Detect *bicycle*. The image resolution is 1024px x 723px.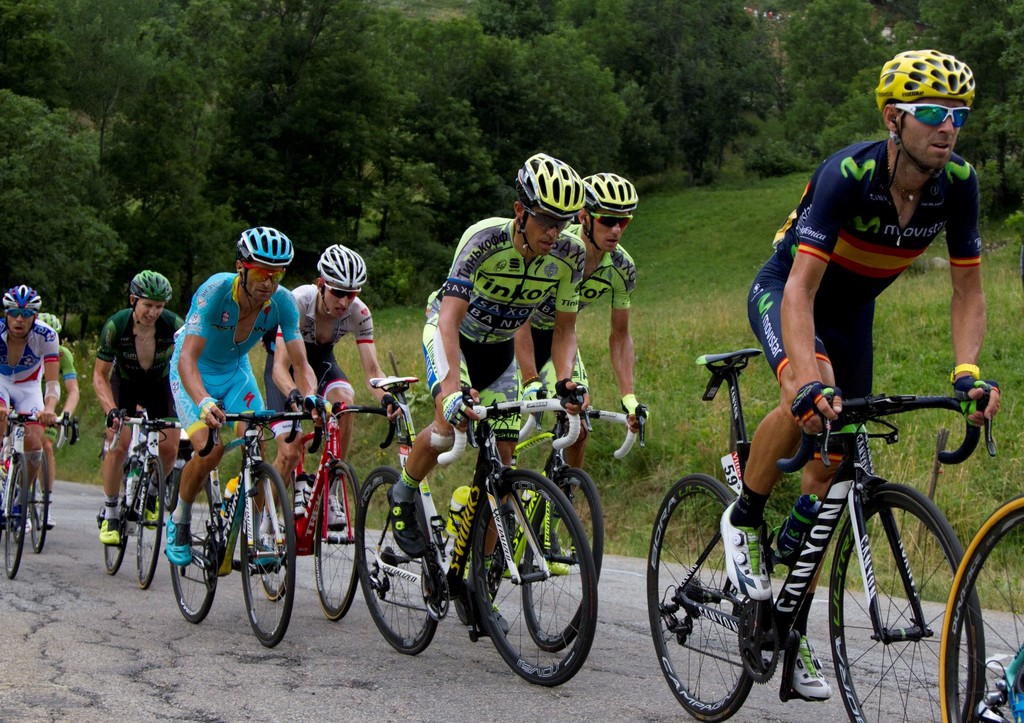
(x1=451, y1=385, x2=609, y2=653).
